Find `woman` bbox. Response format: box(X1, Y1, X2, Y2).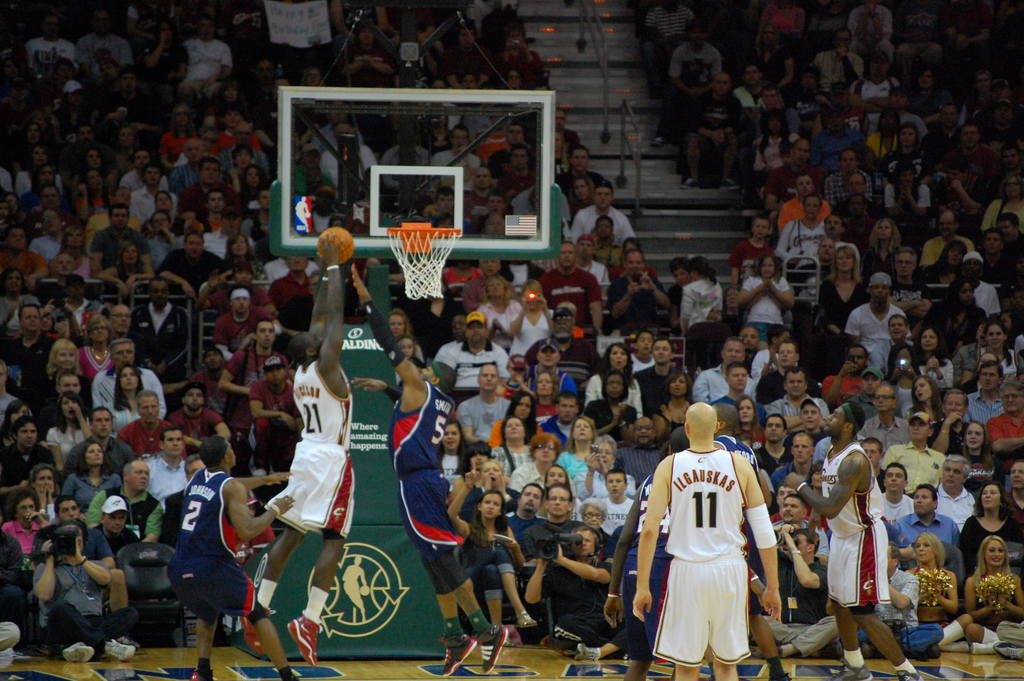
box(913, 327, 955, 398).
